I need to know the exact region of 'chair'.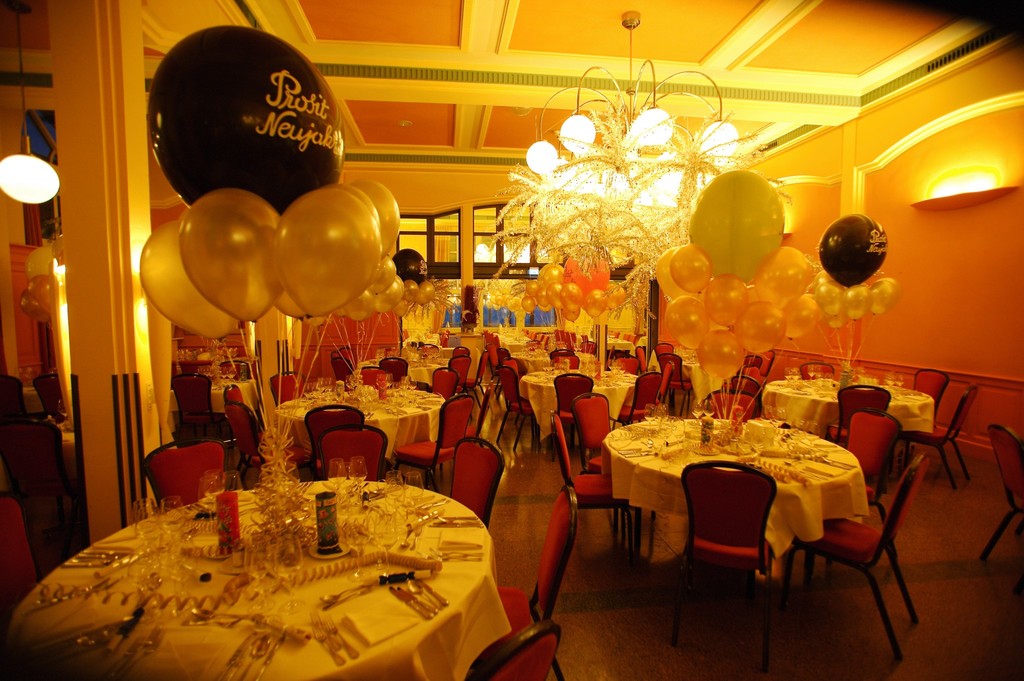
Region: detection(292, 401, 373, 490).
